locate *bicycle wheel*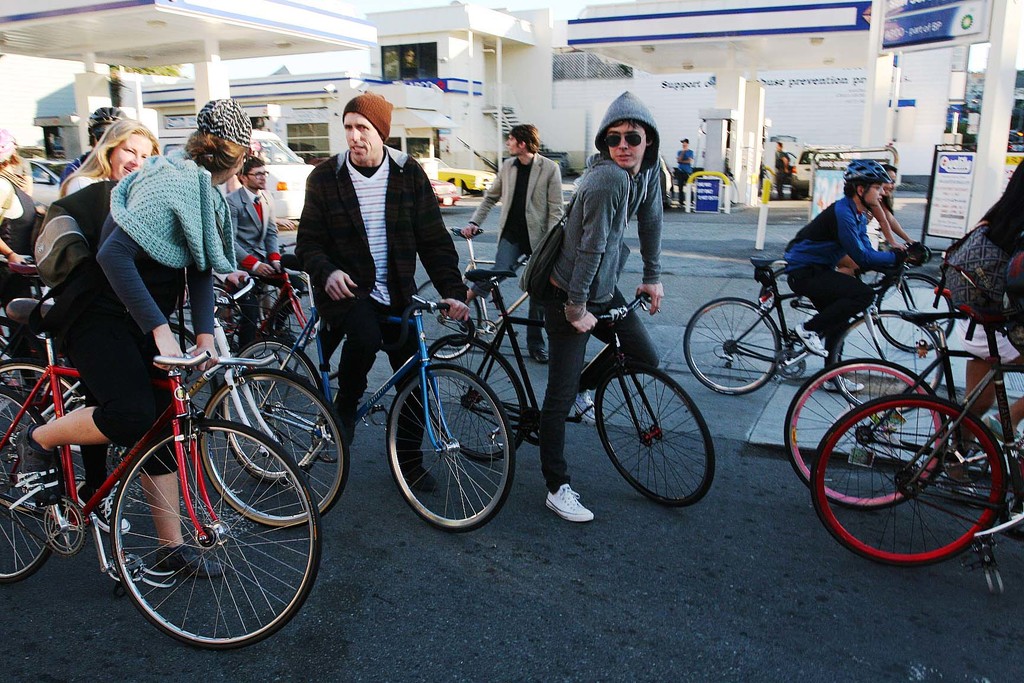
<bbox>231, 335, 346, 482</bbox>
